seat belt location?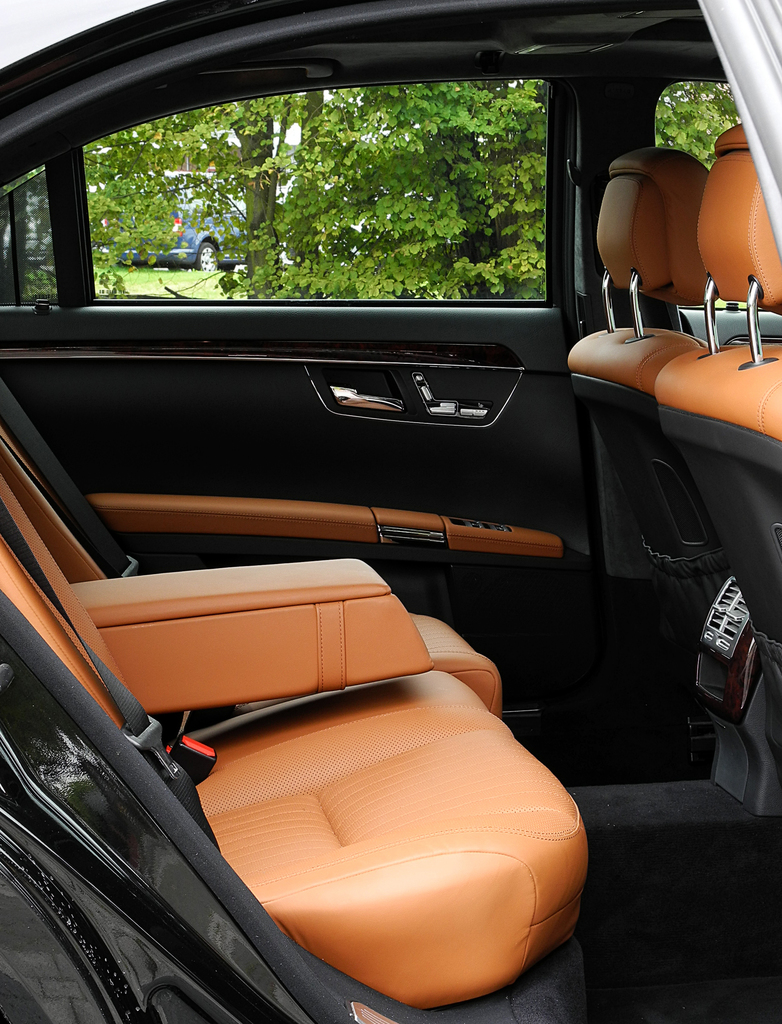
x1=0 y1=499 x2=218 y2=850
